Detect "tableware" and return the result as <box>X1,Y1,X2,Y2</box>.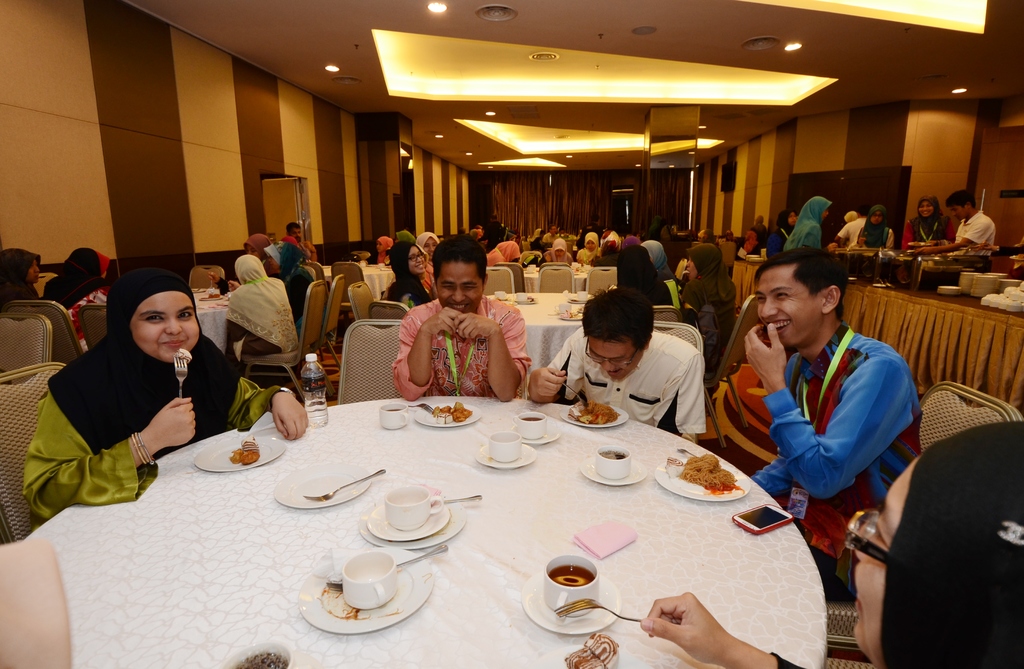
<box>561,394,630,424</box>.
